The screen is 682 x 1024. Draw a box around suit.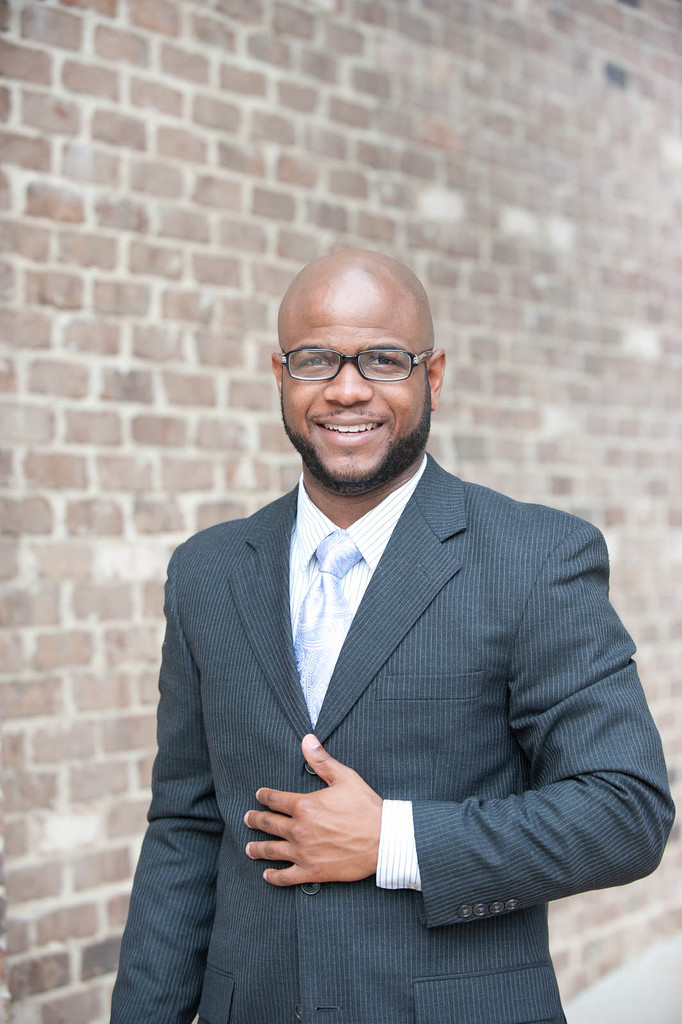
[x1=112, y1=455, x2=676, y2=1023].
